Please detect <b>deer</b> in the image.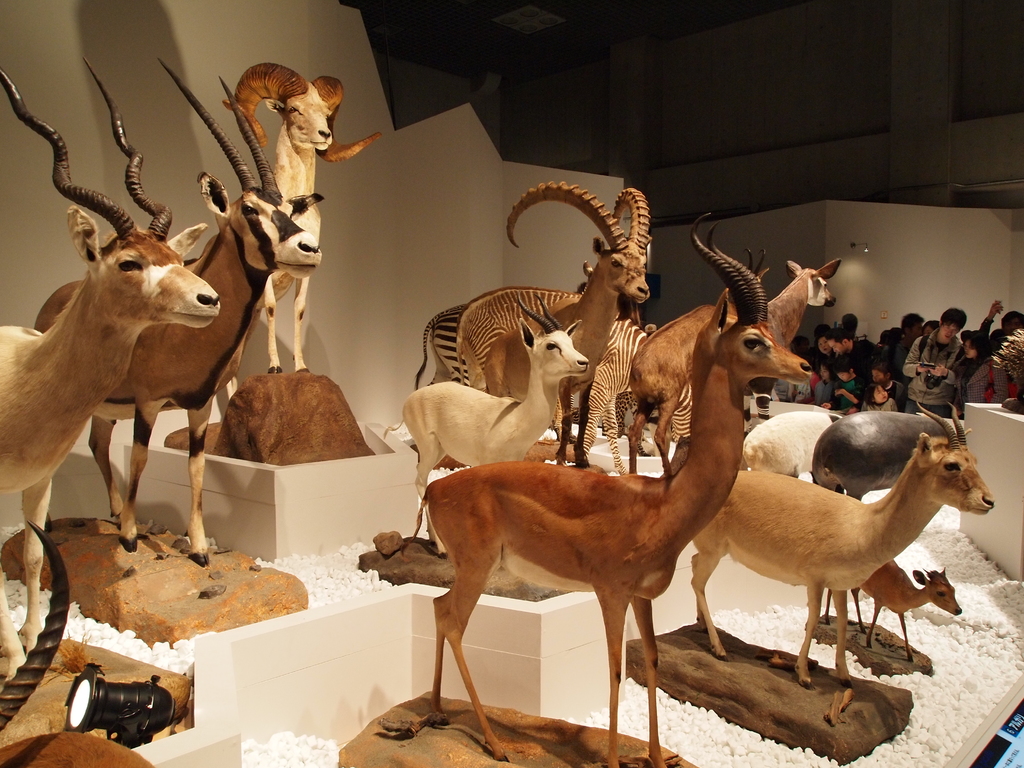
x1=689, y1=396, x2=995, y2=688.
